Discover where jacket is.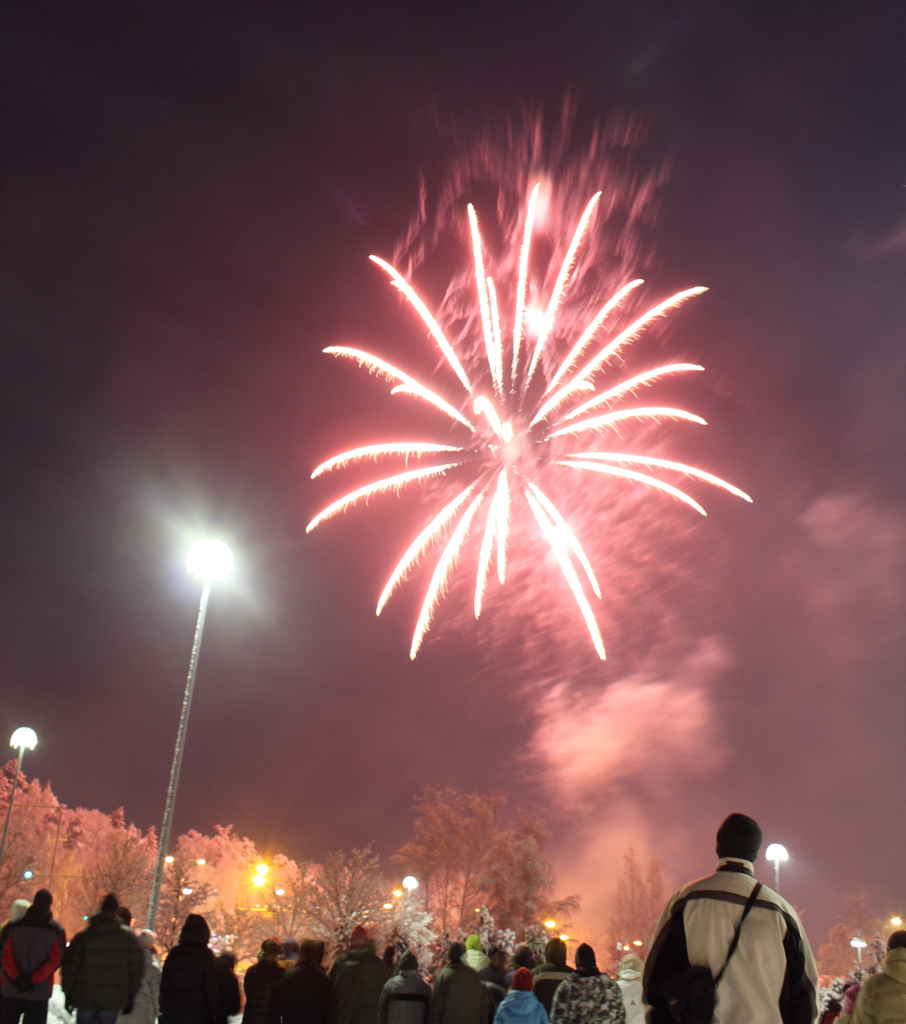
Discovered at [left=0, top=918, right=64, bottom=994].
